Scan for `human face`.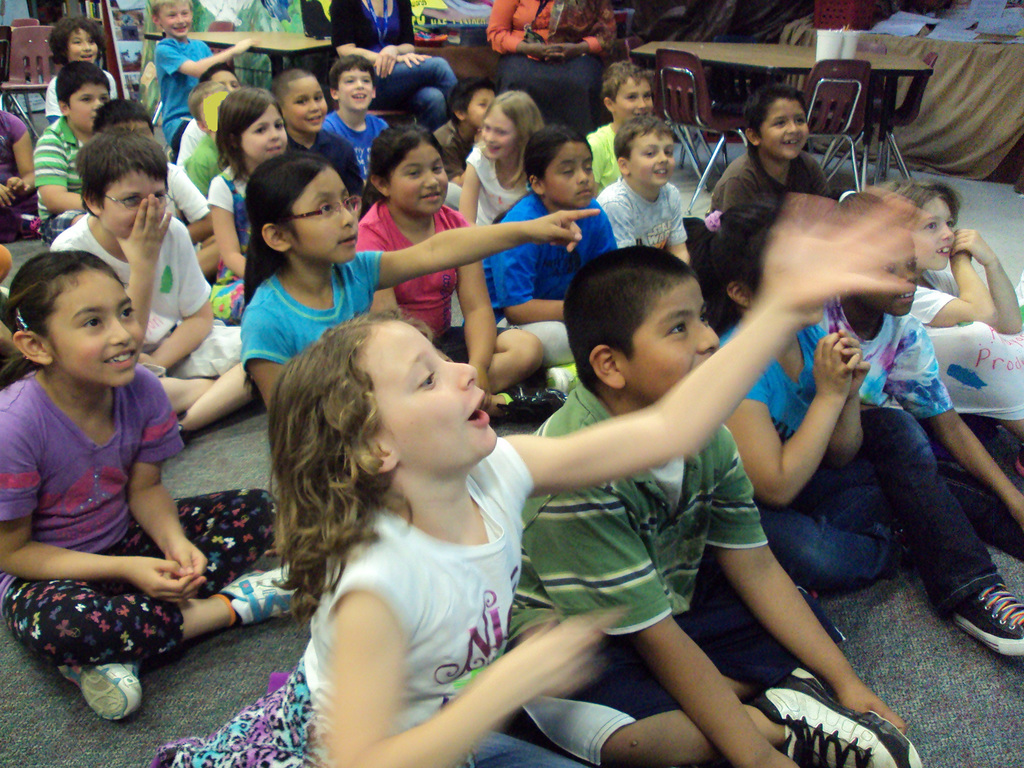
Scan result: bbox=(470, 89, 493, 122).
